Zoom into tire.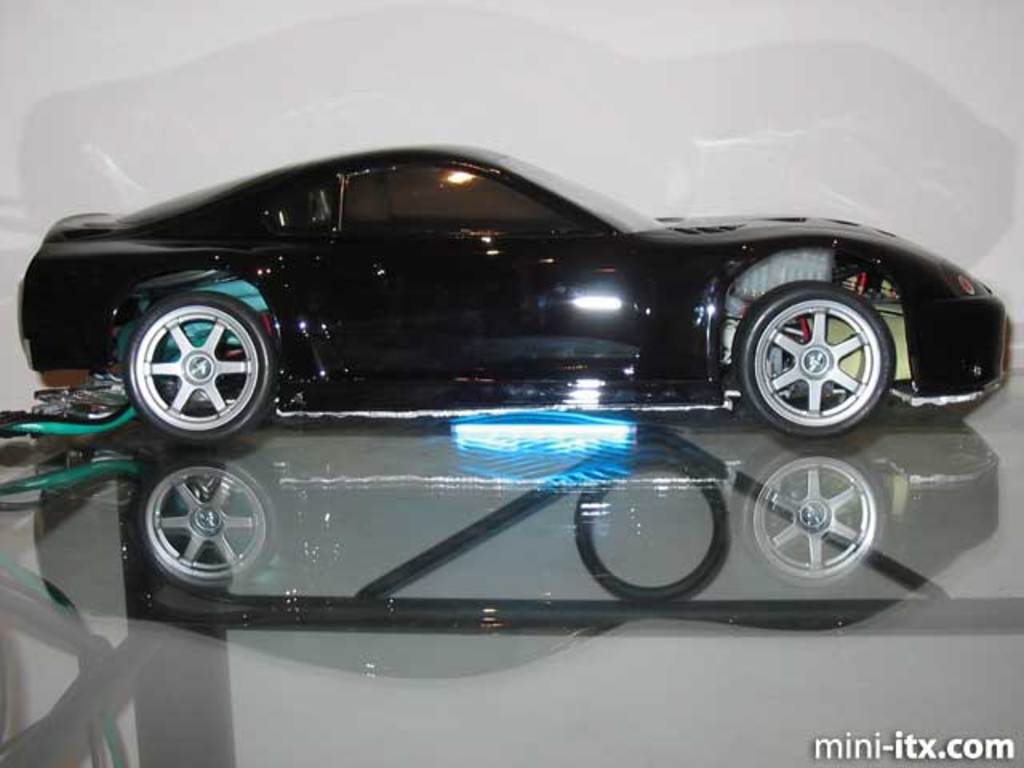
Zoom target: [left=725, top=280, right=894, bottom=443].
